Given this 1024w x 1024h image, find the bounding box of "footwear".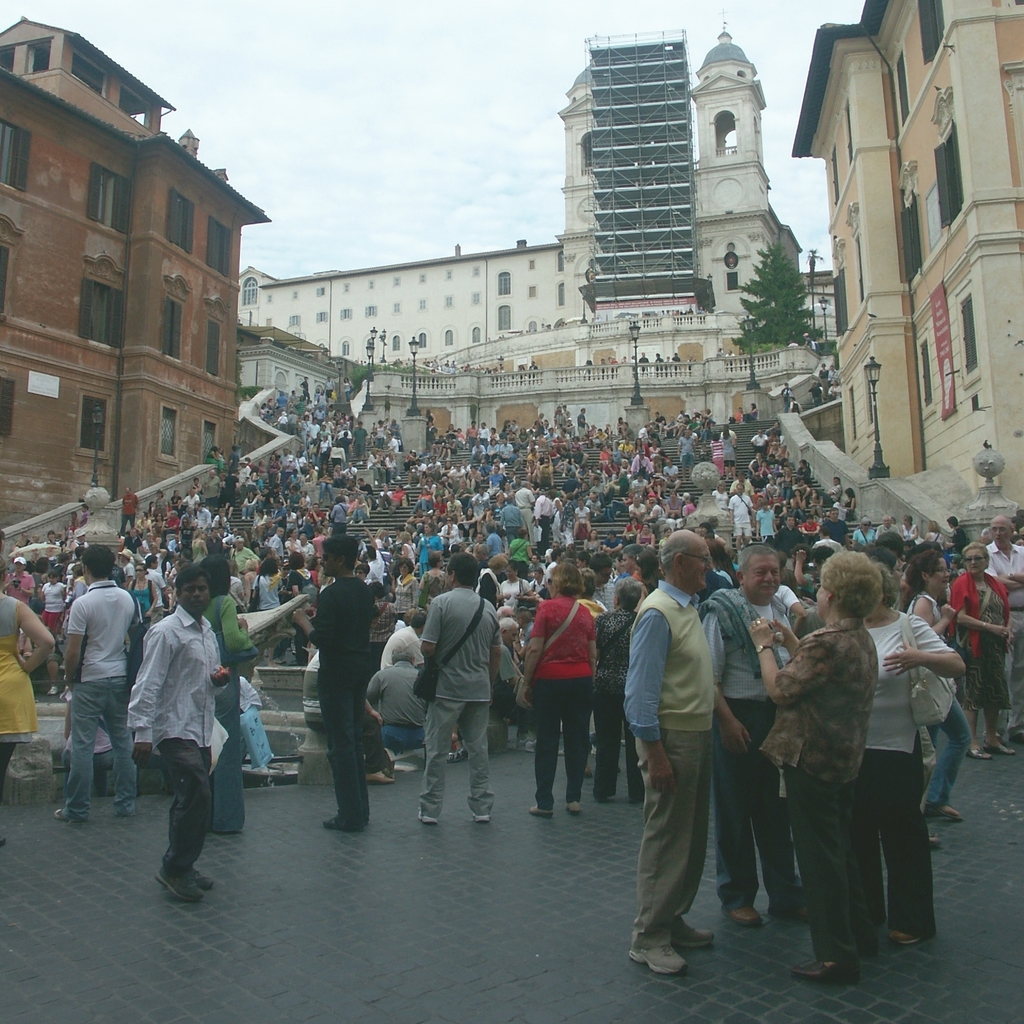
[789, 958, 857, 988].
